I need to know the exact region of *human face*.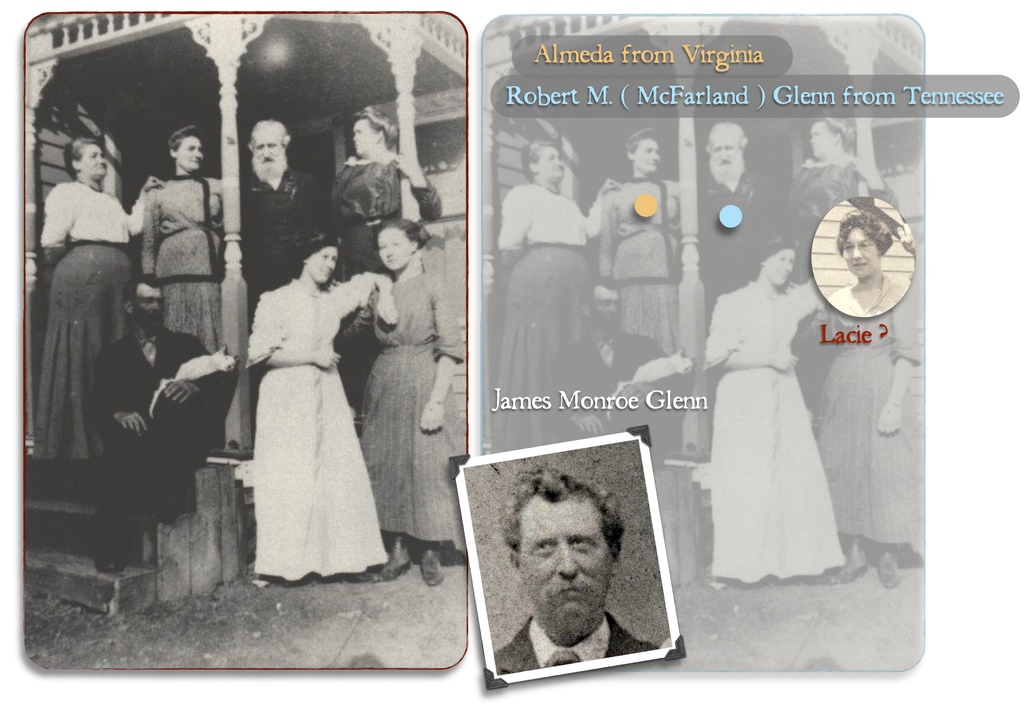
Region: [711,133,745,171].
